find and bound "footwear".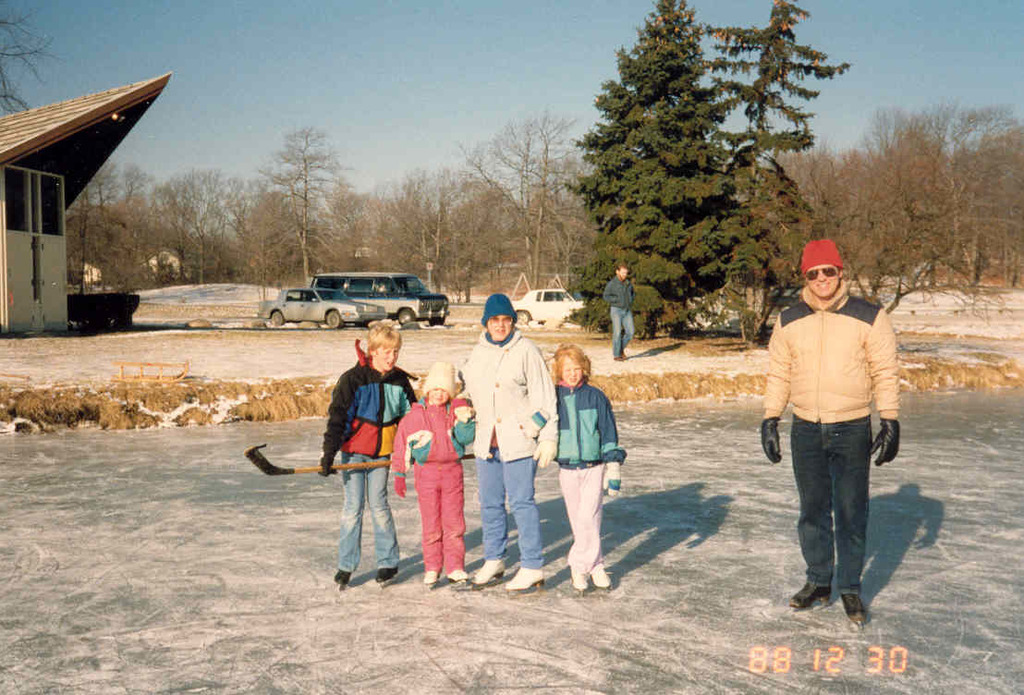
Bound: 591 569 615 590.
